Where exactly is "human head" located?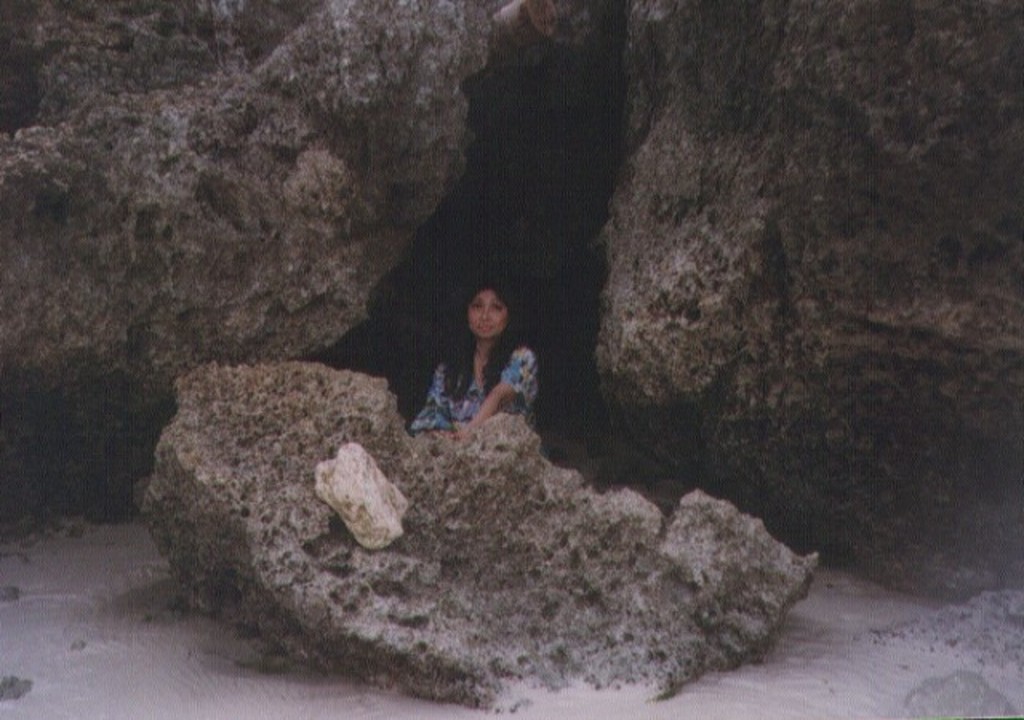
Its bounding box is 446 269 525 354.
